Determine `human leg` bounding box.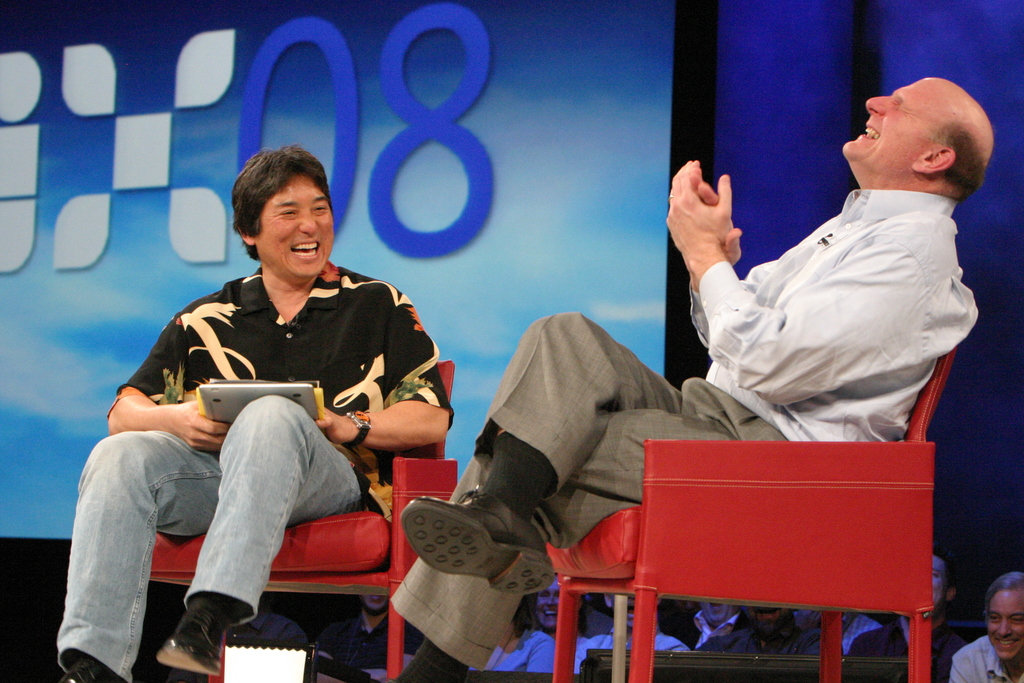
Determined: rect(390, 308, 781, 681).
